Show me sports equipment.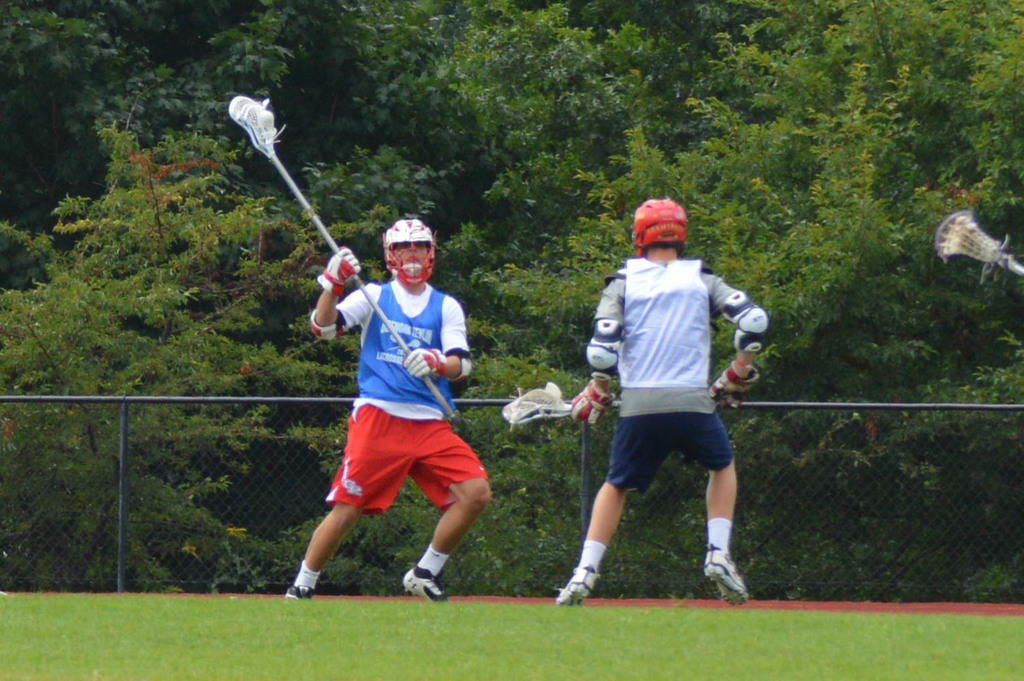
sports equipment is here: bbox=[380, 220, 435, 290].
